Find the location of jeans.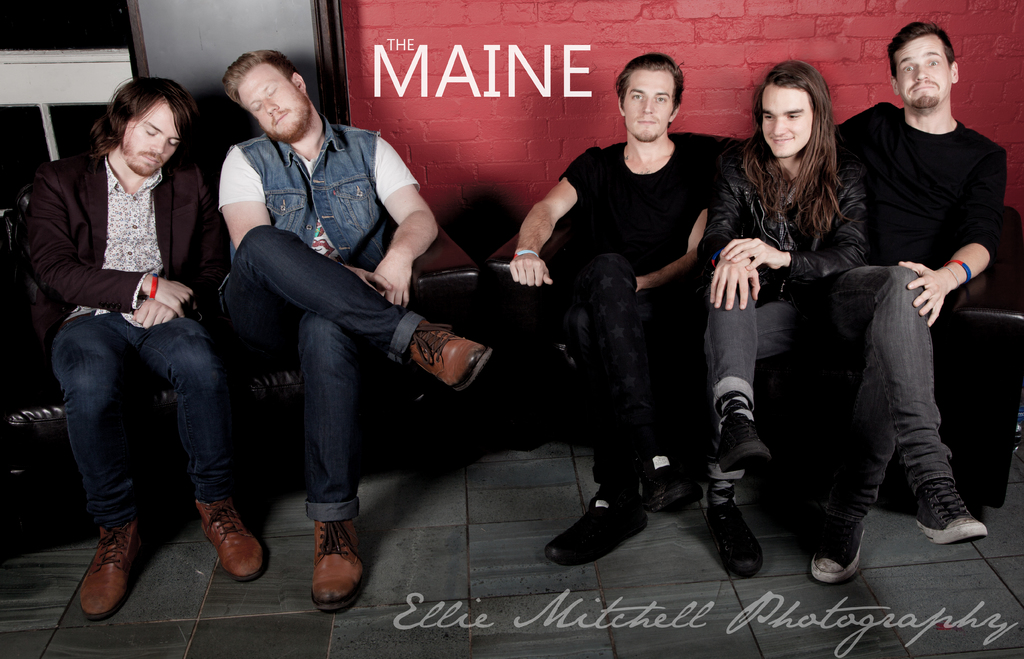
Location: (218, 226, 425, 525).
